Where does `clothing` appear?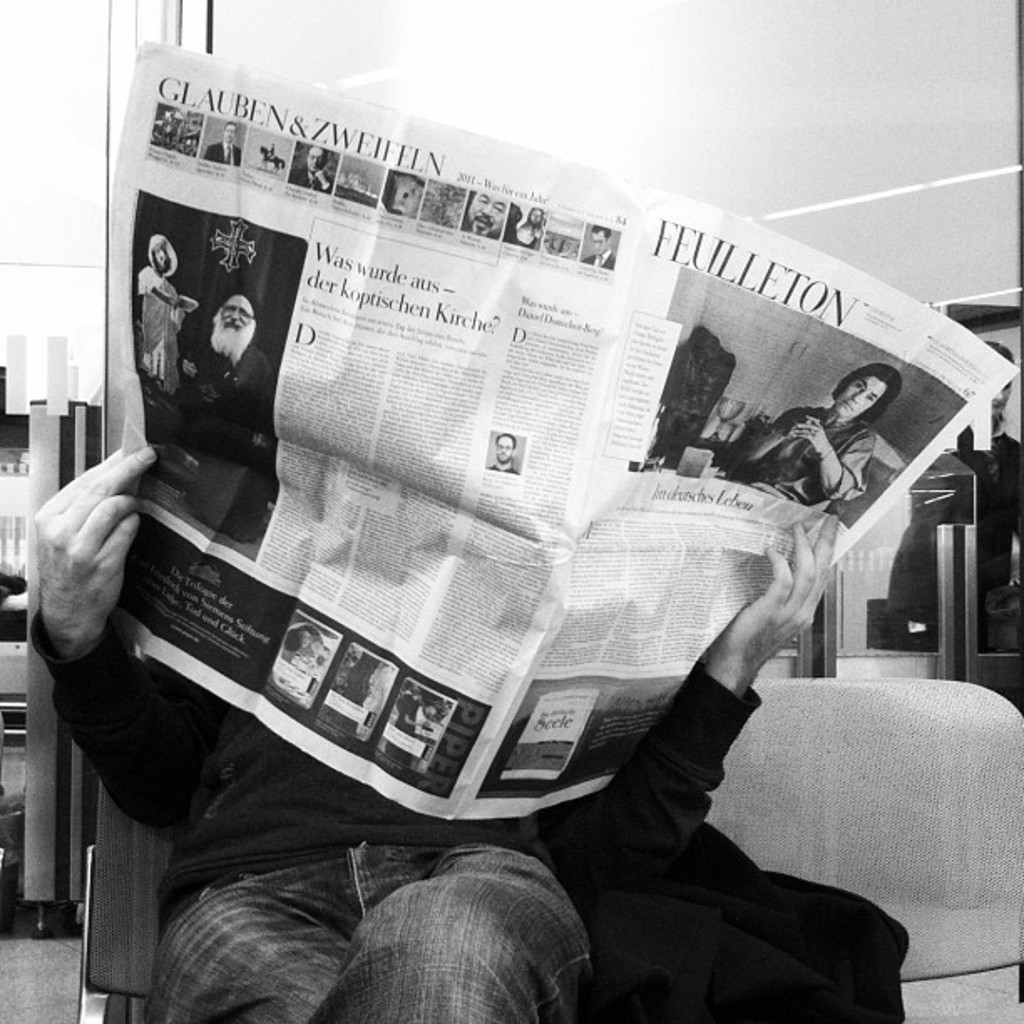
Appears at [288, 171, 328, 189].
